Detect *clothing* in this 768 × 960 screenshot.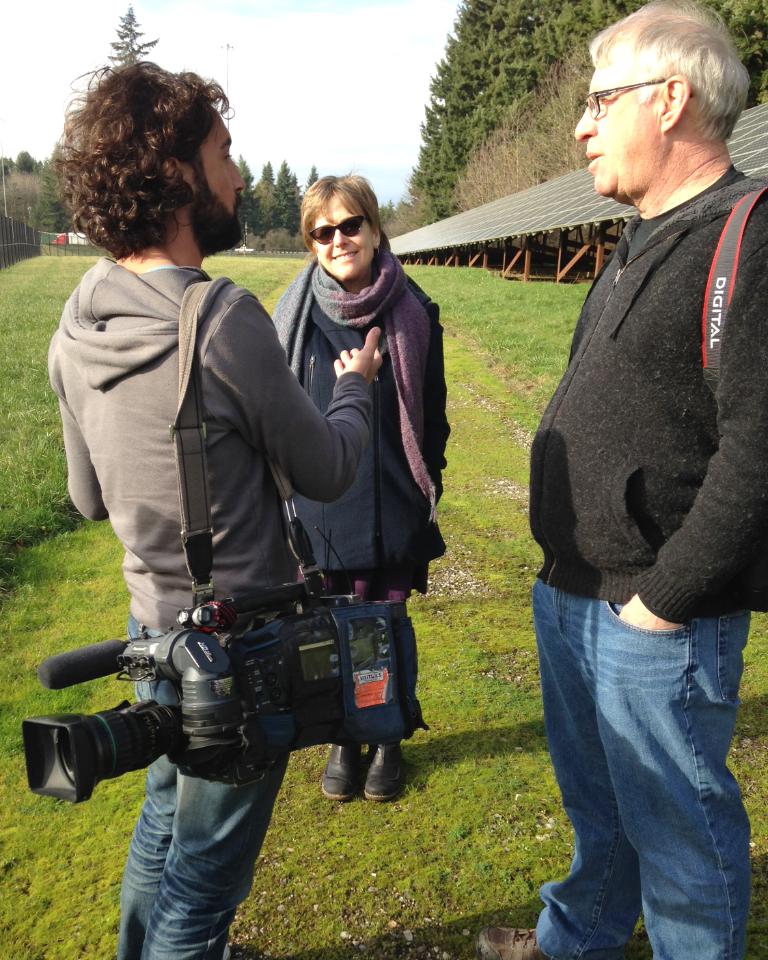
Detection: (x1=529, y1=164, x2=767, y2=959).
